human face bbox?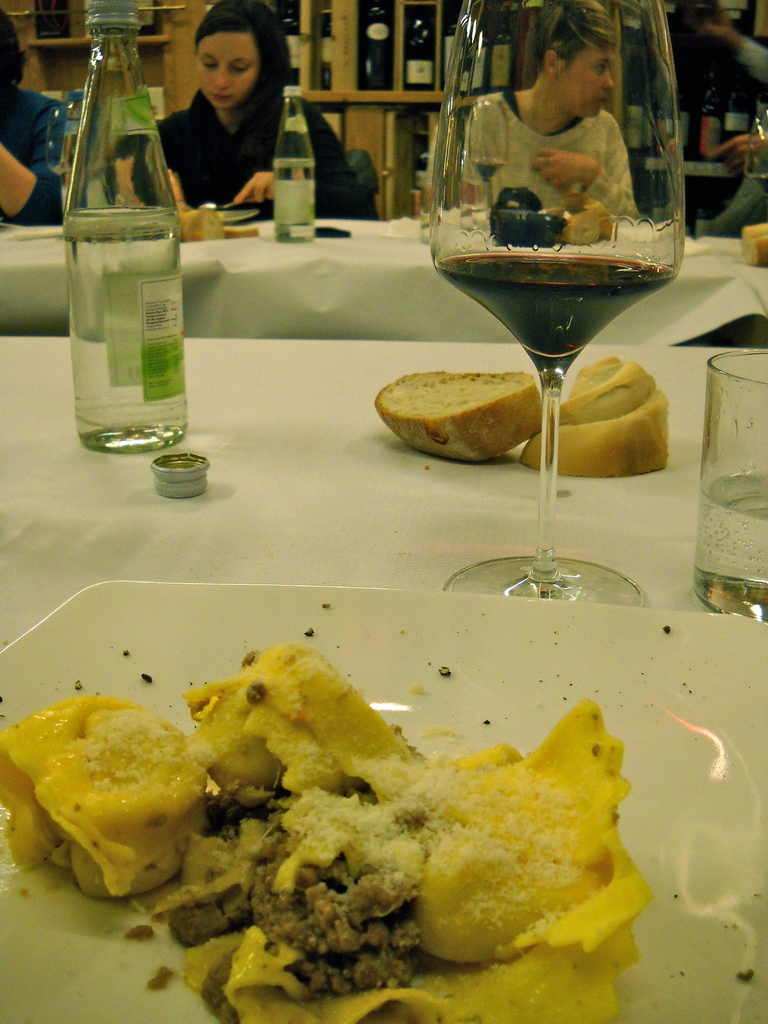
x1=558, y1=49, x2=611, y2=113
